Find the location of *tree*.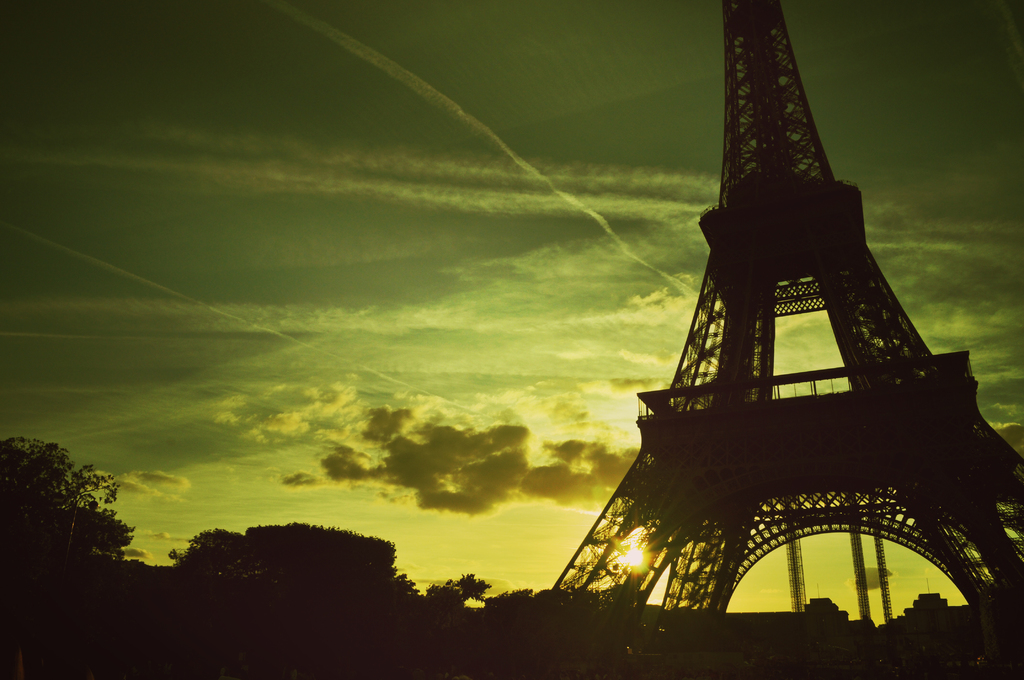
Location: box=[432, 576, 466, 613].
